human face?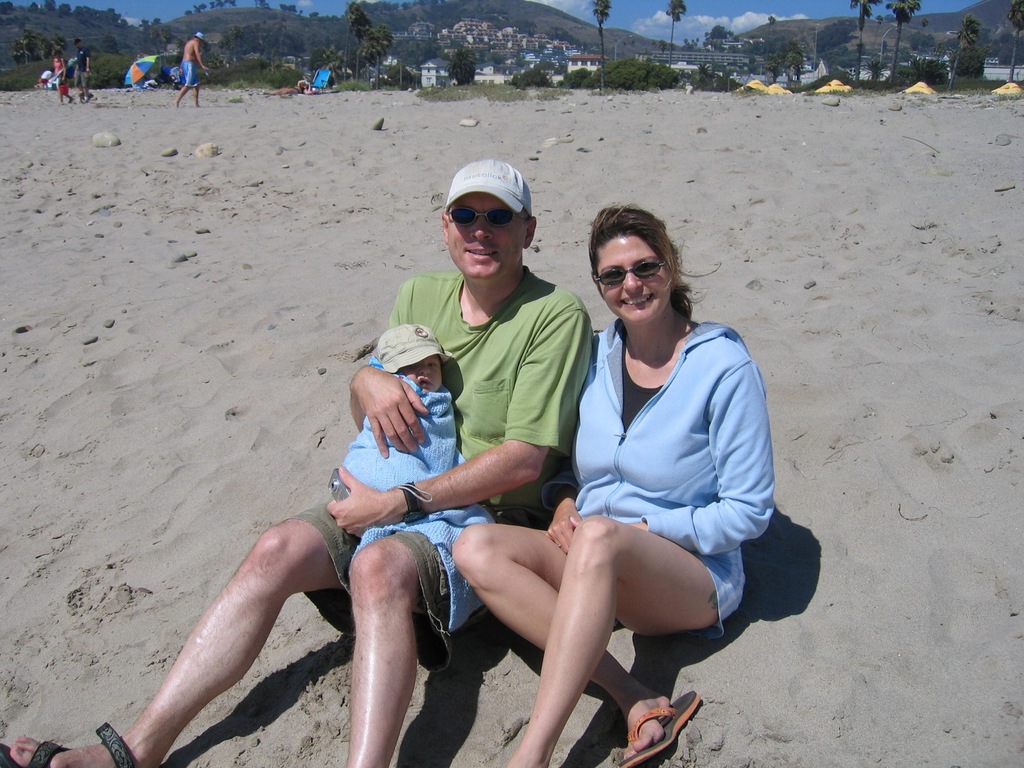
[597,241,669,323]
